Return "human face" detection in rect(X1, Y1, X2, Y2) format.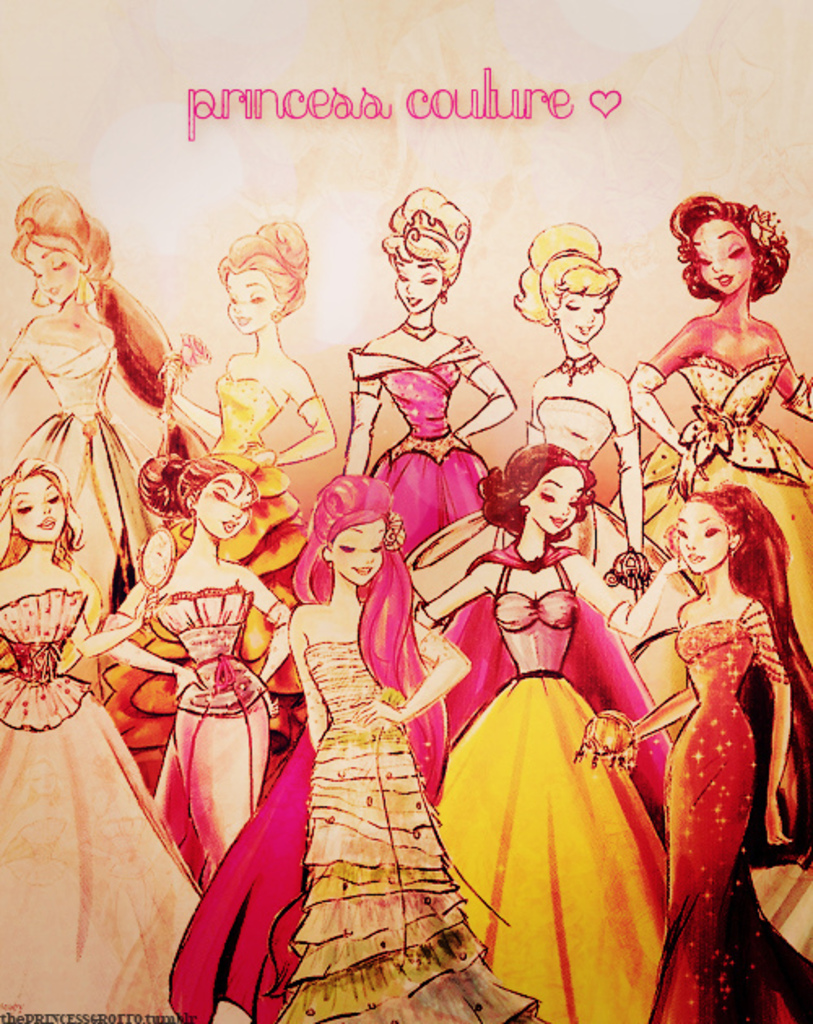
rect(195, 475, 255, 538).
